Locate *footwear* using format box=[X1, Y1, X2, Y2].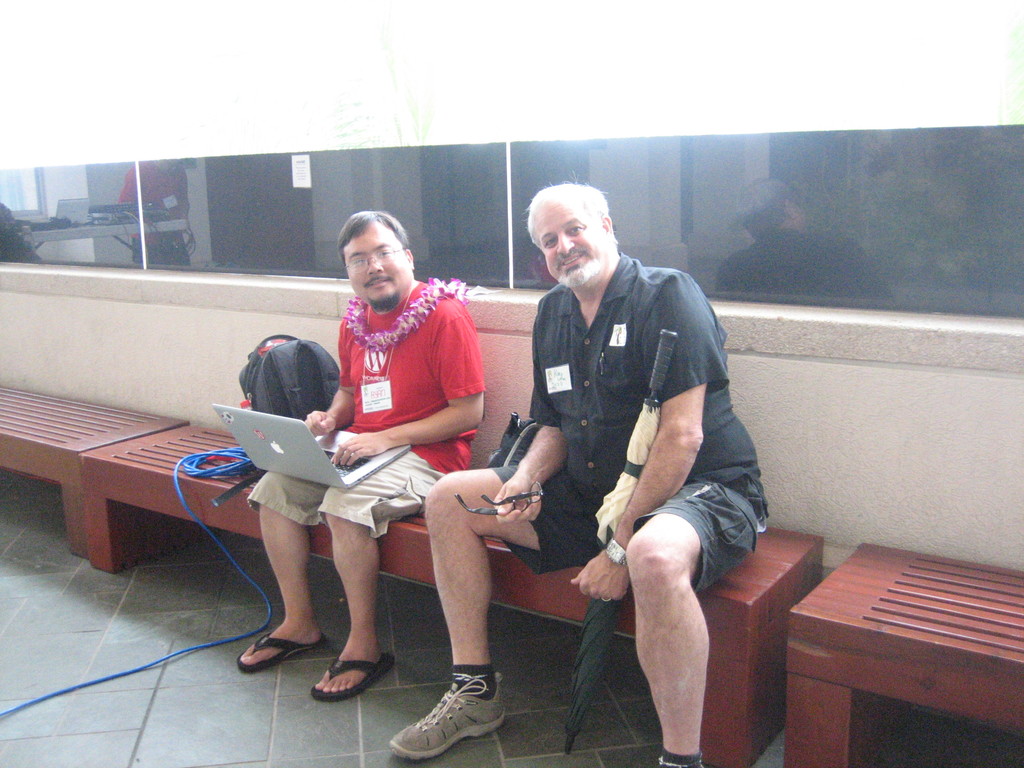
box=[390, 678, 508, 754].
